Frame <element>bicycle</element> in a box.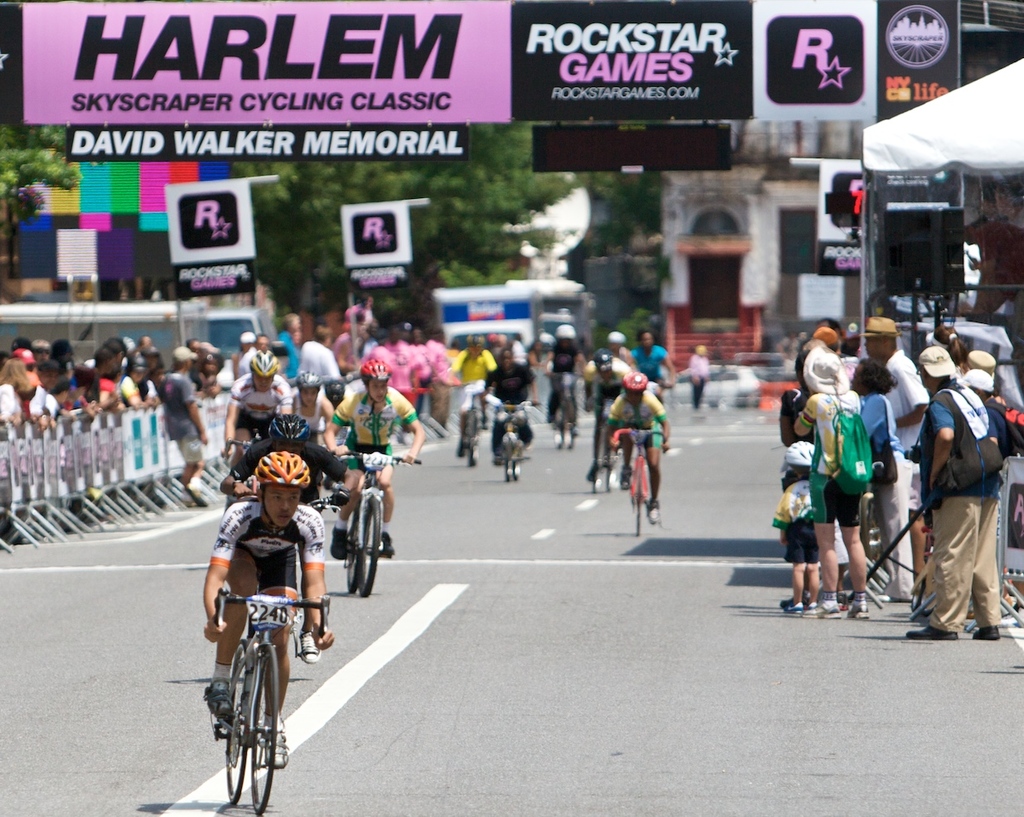
611/423/670/537.
